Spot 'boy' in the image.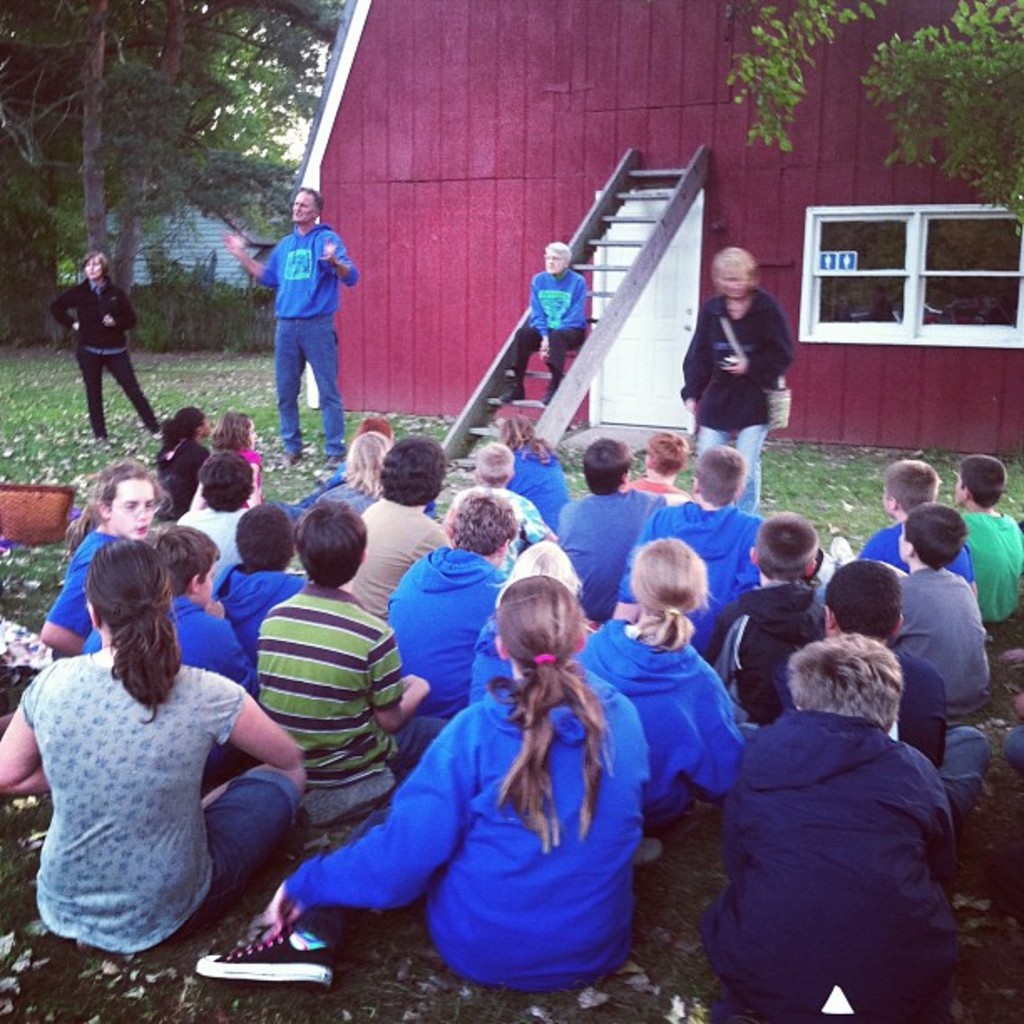
'boy' found at [x1=251, y1=495, x2=427, y2=825].
